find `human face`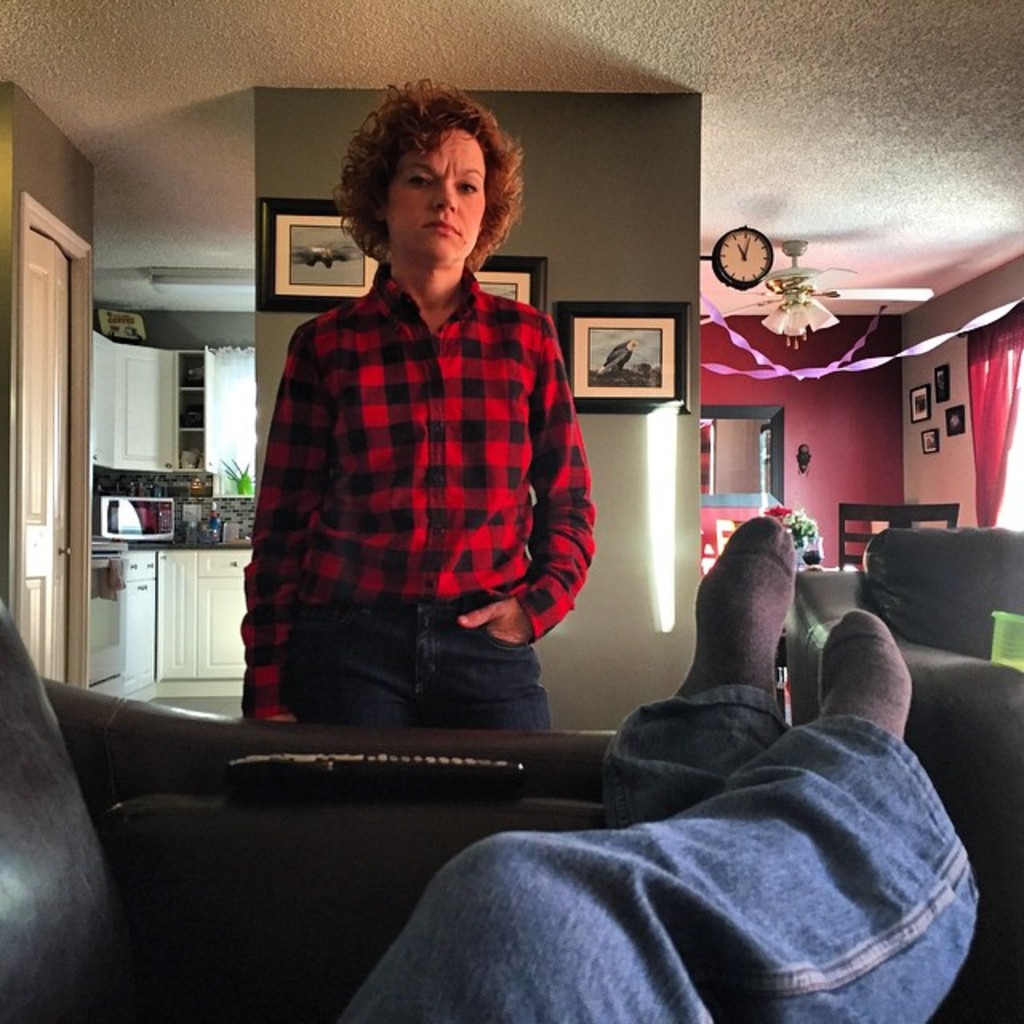
[384,133,485,258]
